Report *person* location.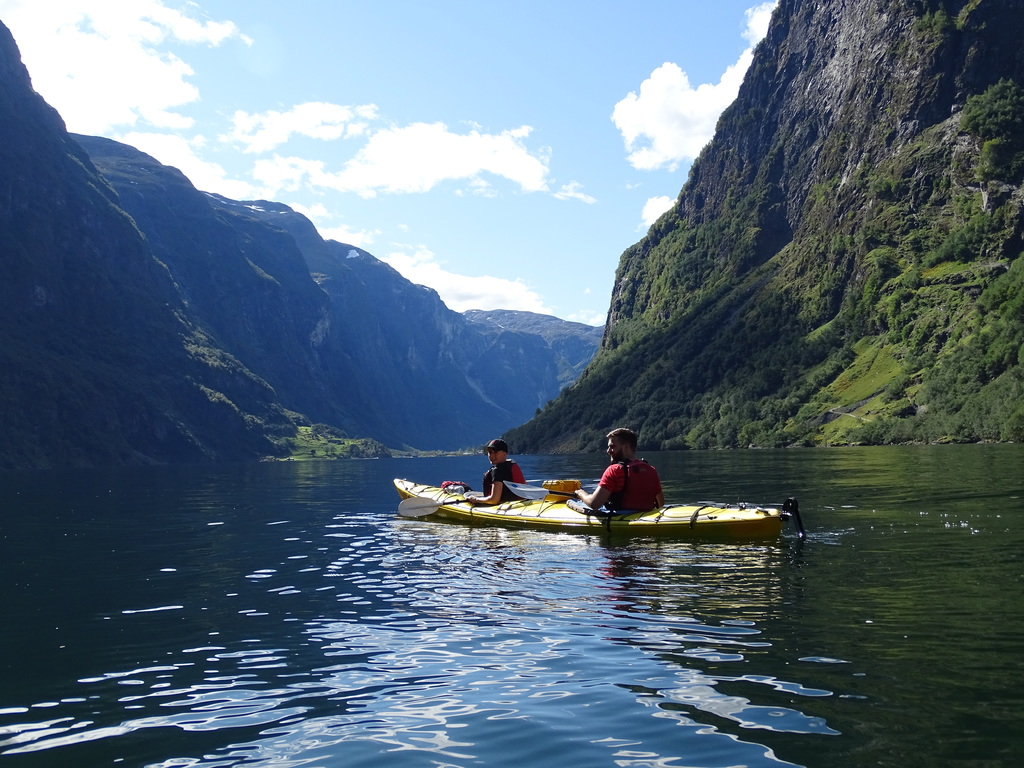
Report: 462/440/523/508.
